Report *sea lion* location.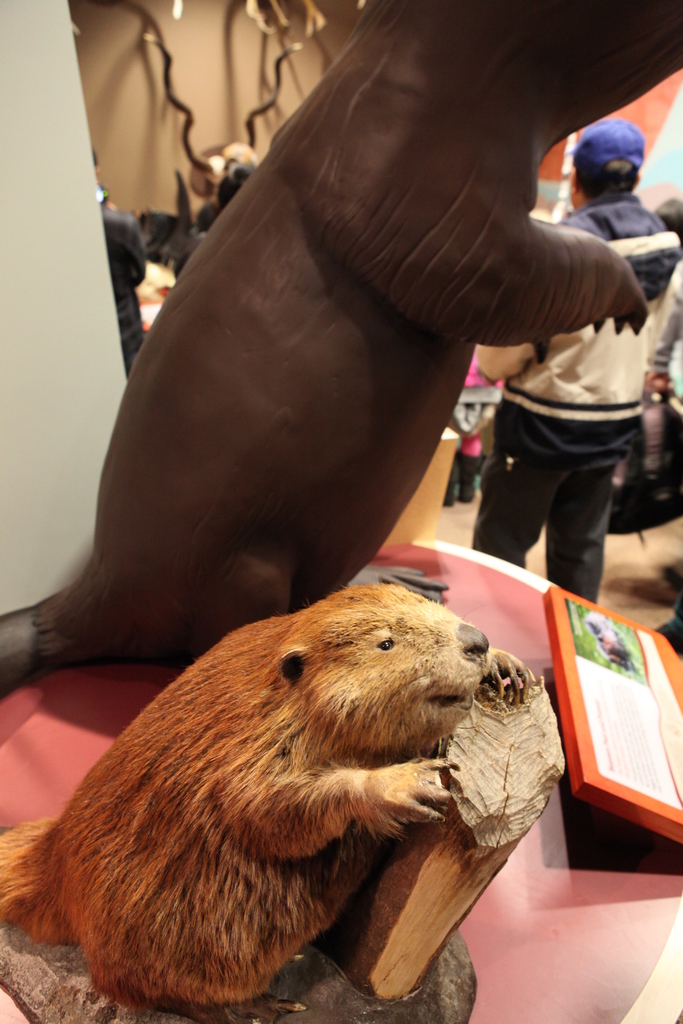
Report: 0:0:682:692.
